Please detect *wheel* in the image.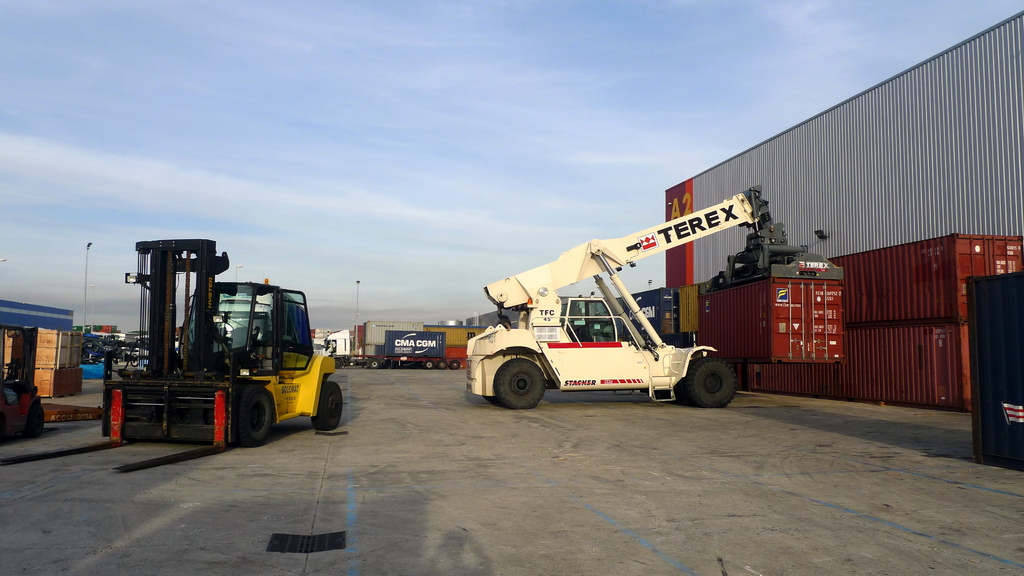
region(334, 360, 342, 365).
